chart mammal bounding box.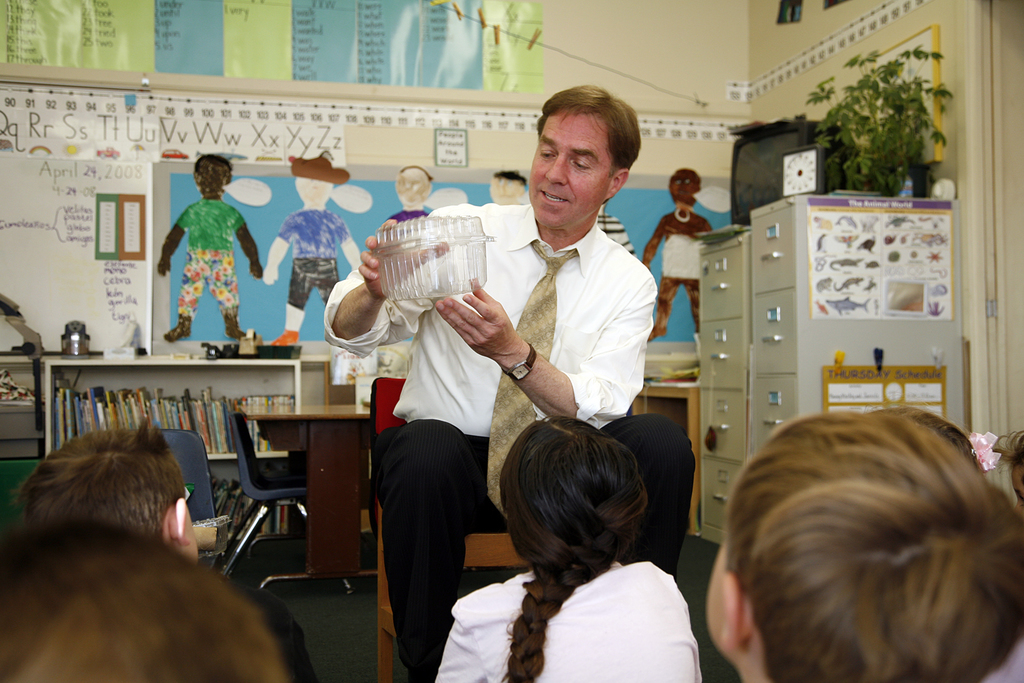
Charted: l=981, t=427, r=1023, b=682.
